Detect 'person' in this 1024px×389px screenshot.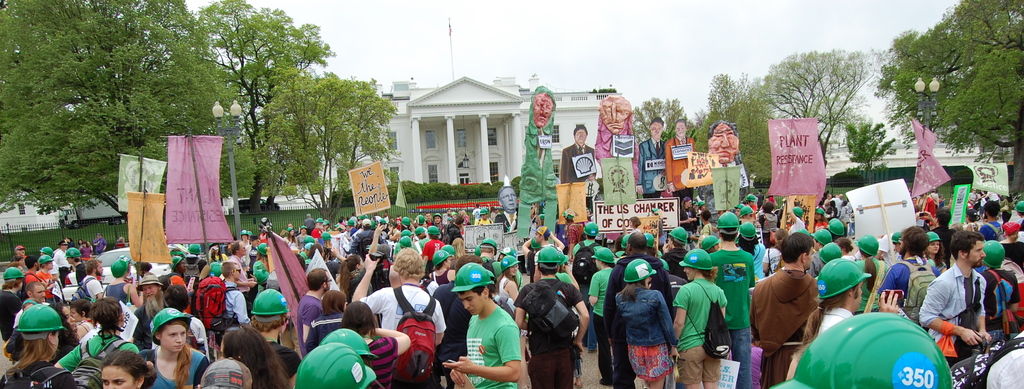
Detection: x1=473, y1=203, x2=484, y2=222.
